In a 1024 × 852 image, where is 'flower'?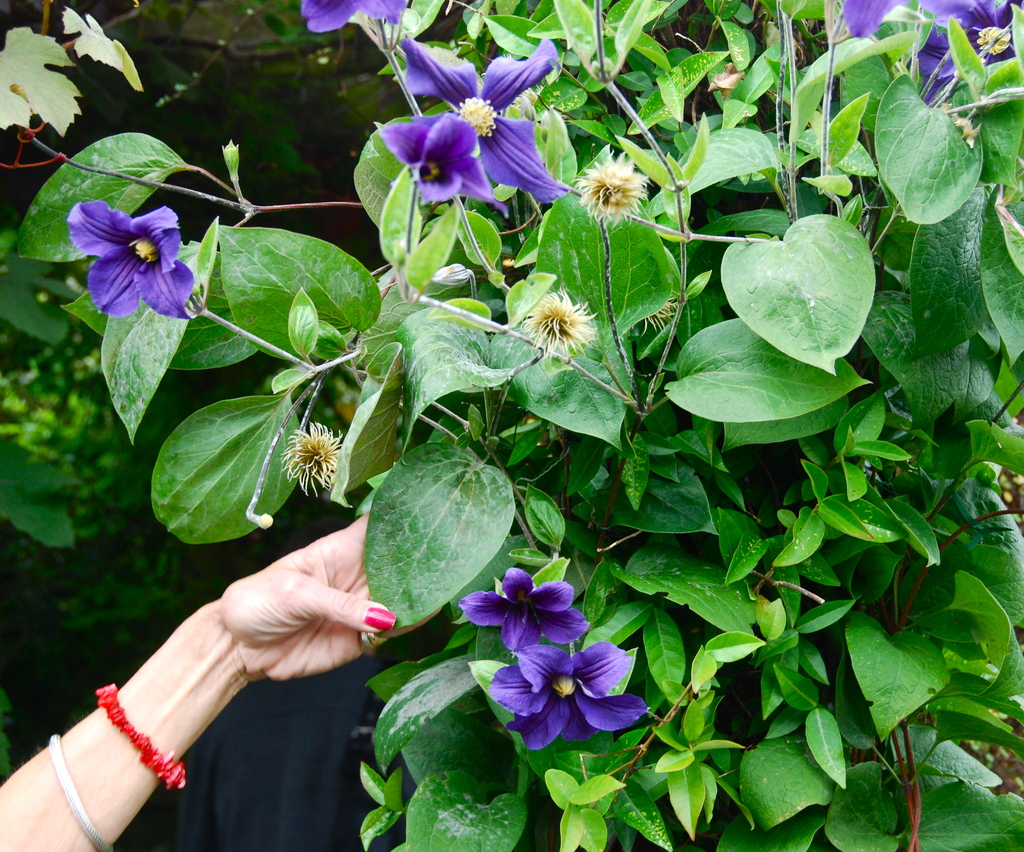
region(380, 109, 504, 205).
